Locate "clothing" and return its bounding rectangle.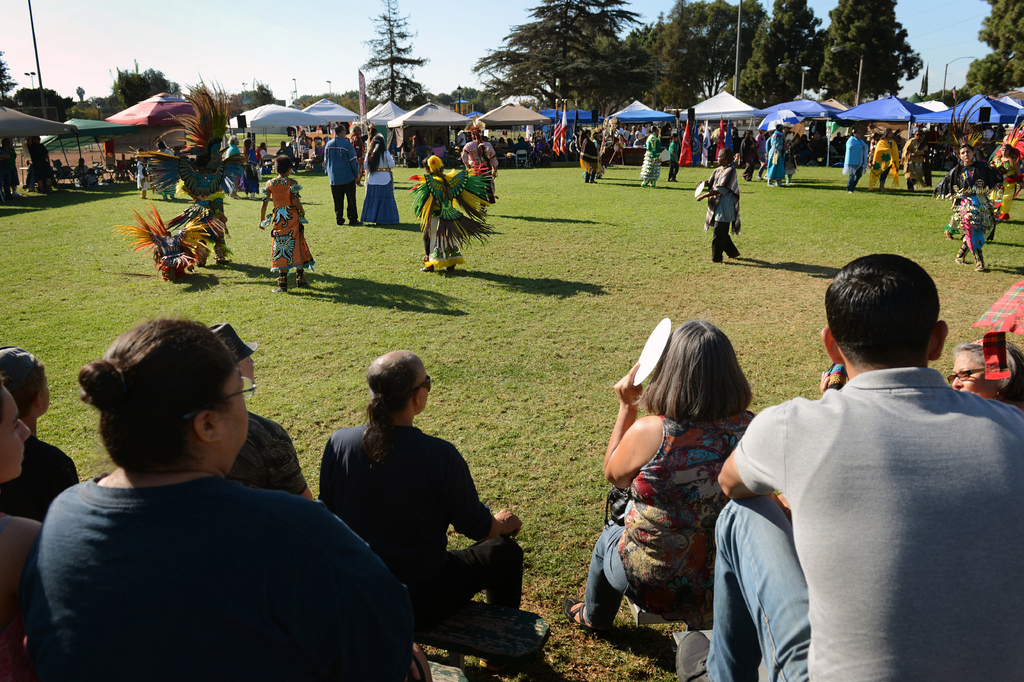
rect(634, 127, 666, 185).
